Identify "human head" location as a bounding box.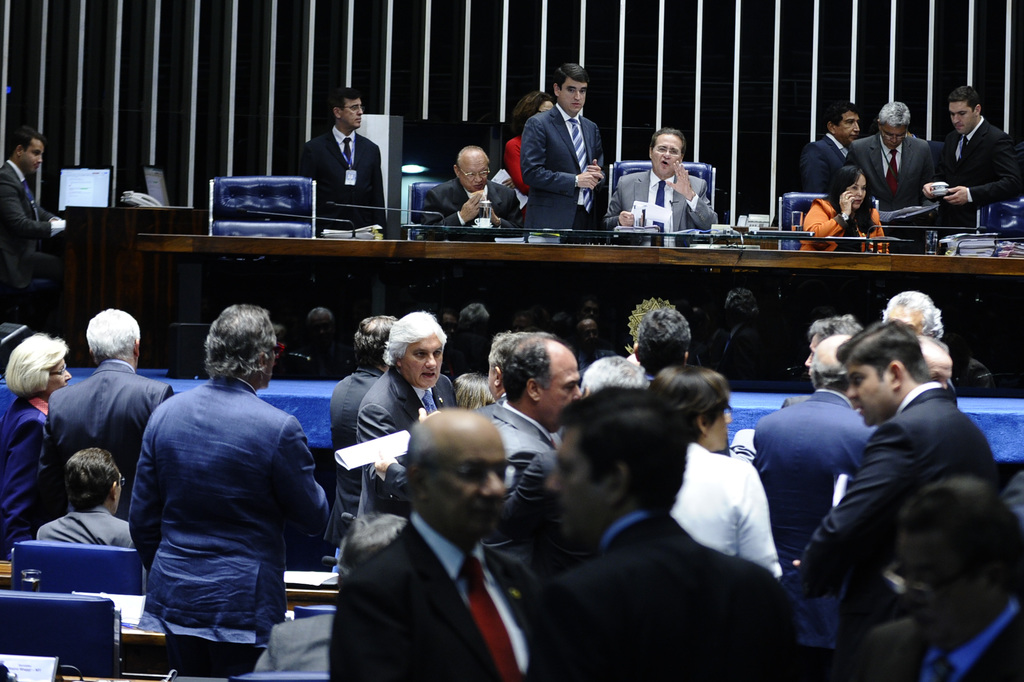
85 307 140 371.
